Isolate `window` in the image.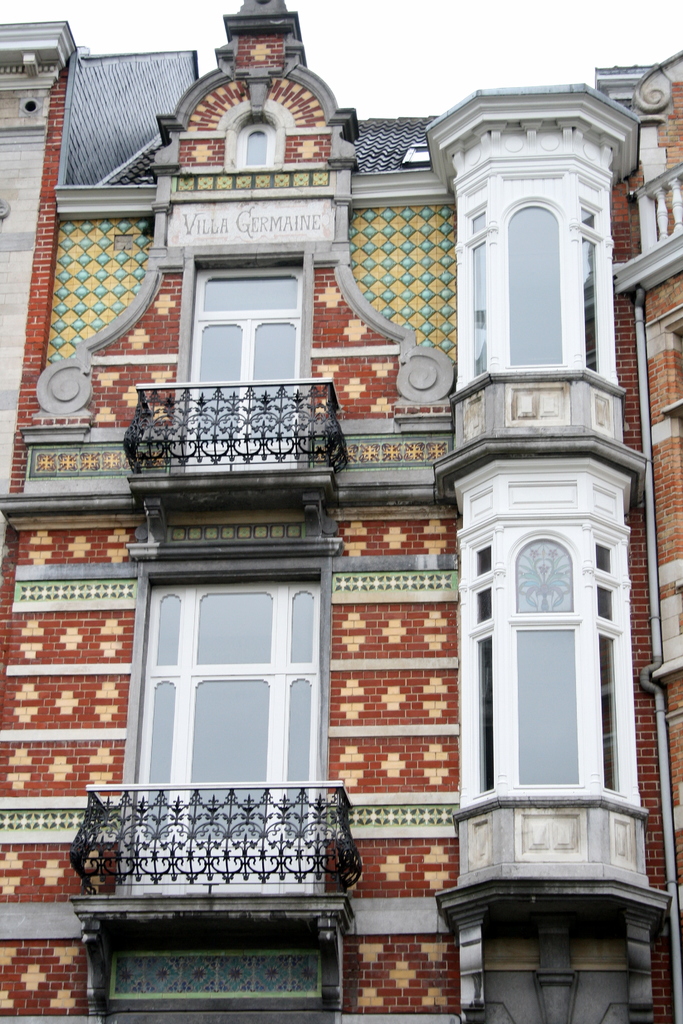
Isolated region: detection(498, 195, 572, 373).
